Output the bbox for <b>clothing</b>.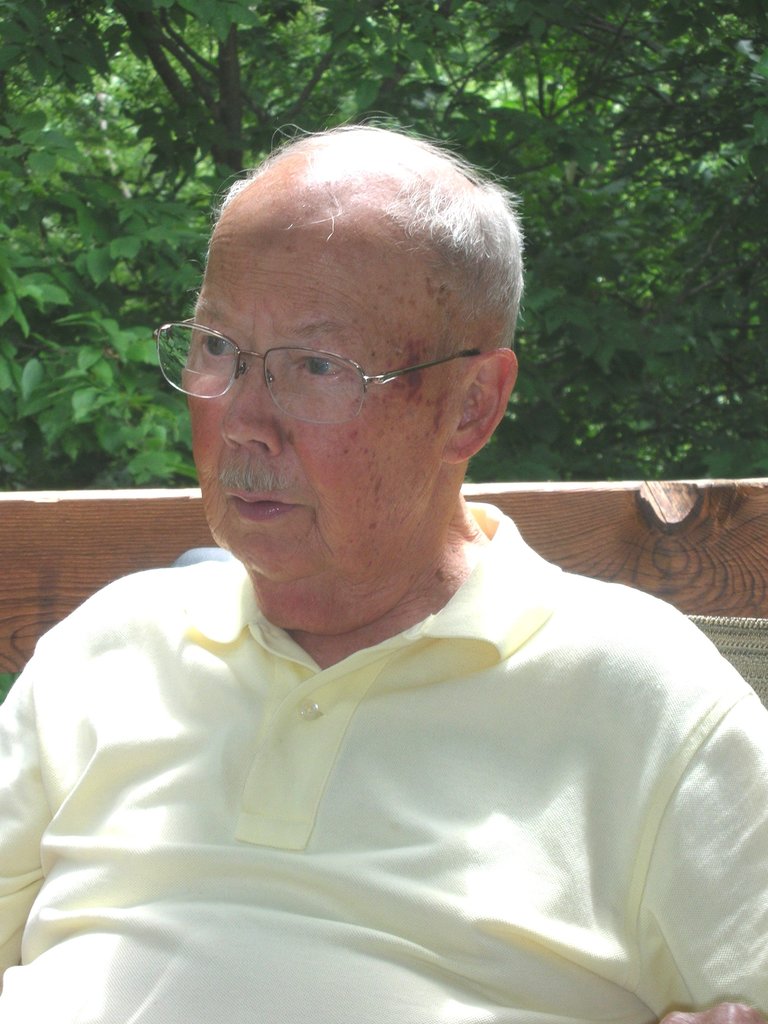
<bbox>33, 380, 746, 1023</bbox>.
